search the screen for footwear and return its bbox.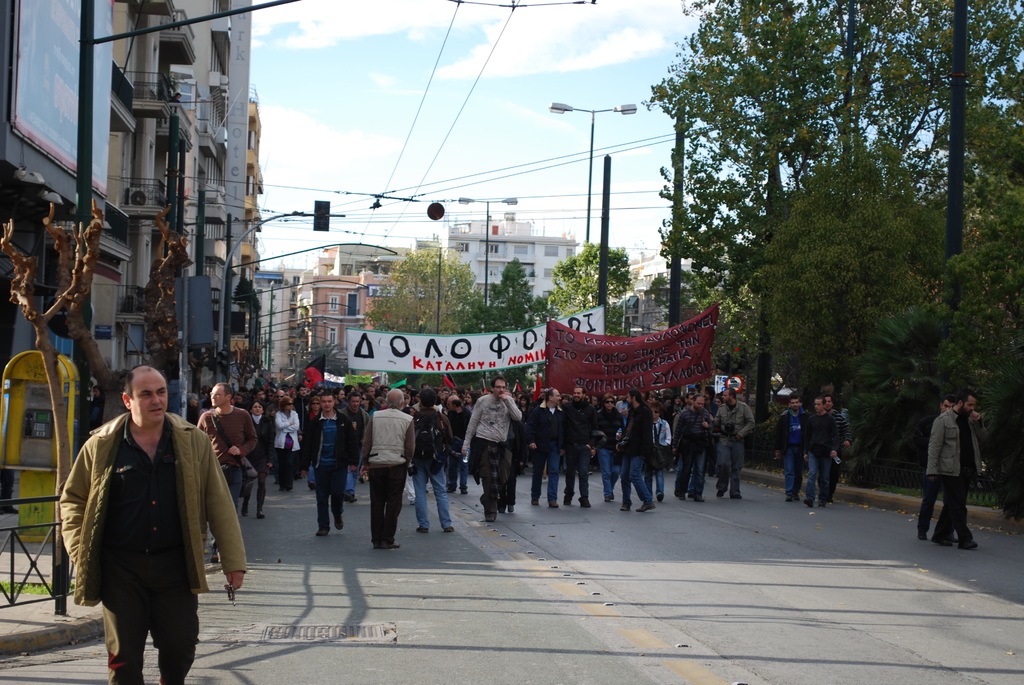
Found: [447, 487, 456, 492].
